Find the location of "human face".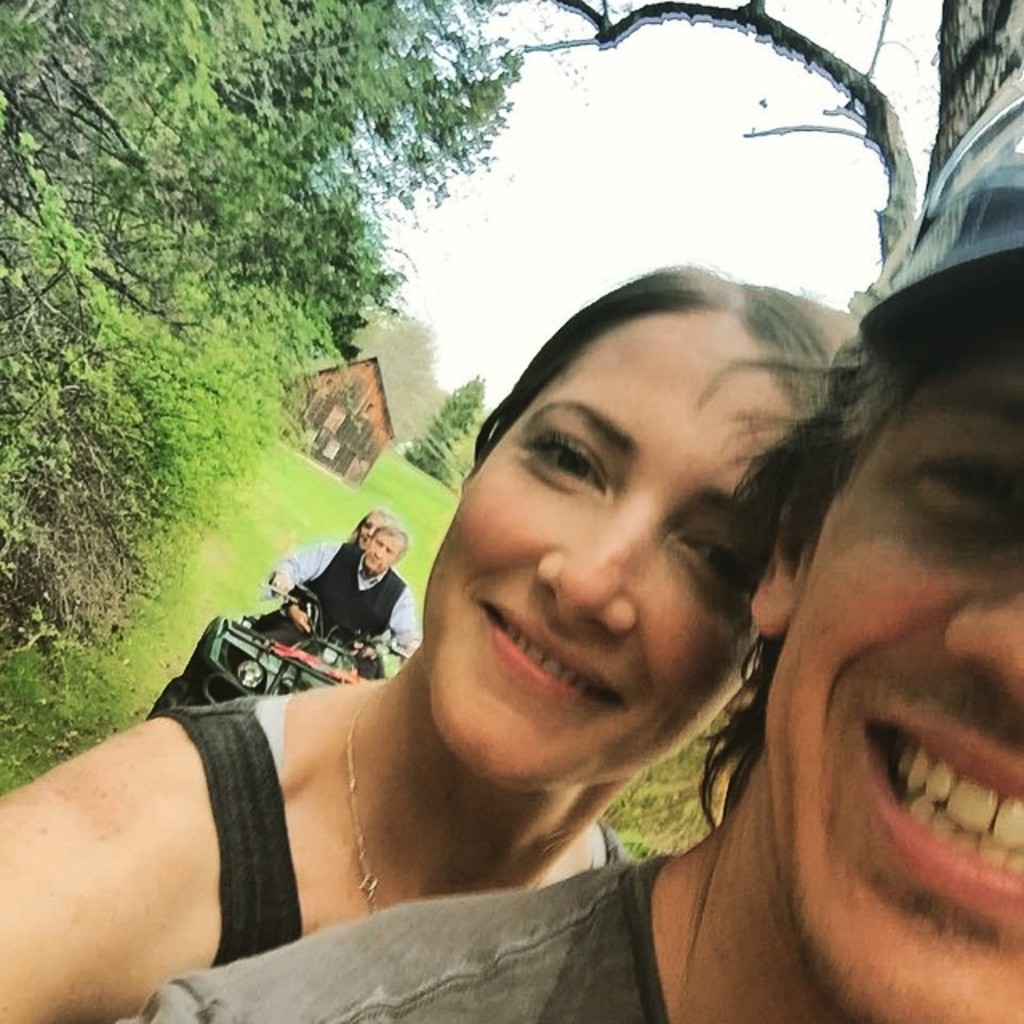
Location: crop(758, 350, 1022, 1022).
